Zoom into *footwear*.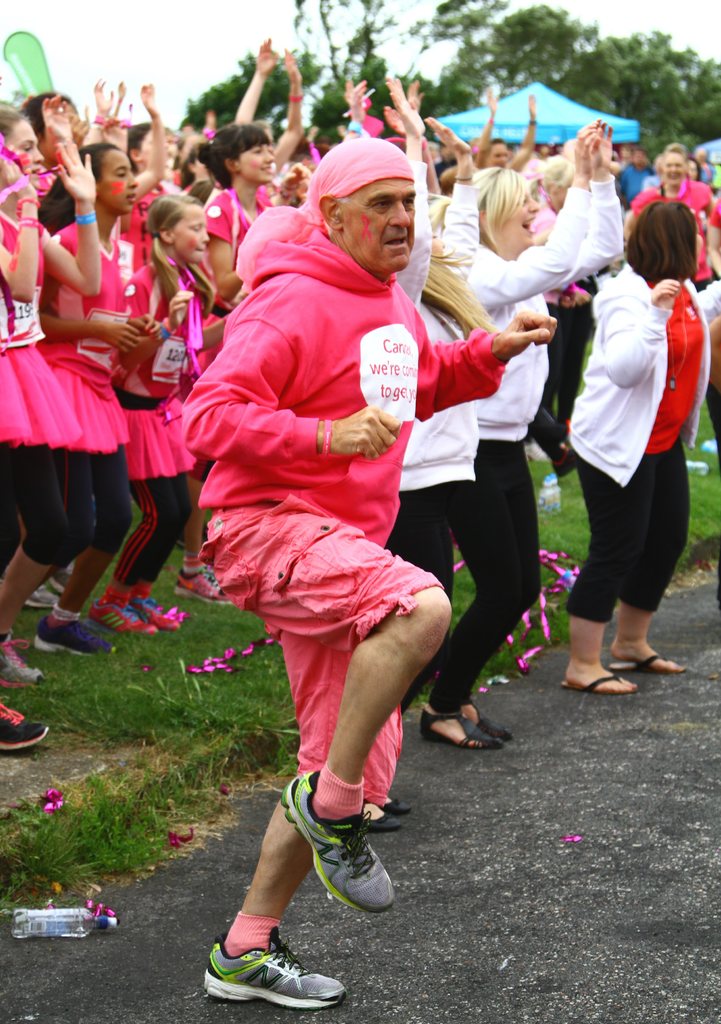
Zoom target: <box>0,632,43,690</box>.
